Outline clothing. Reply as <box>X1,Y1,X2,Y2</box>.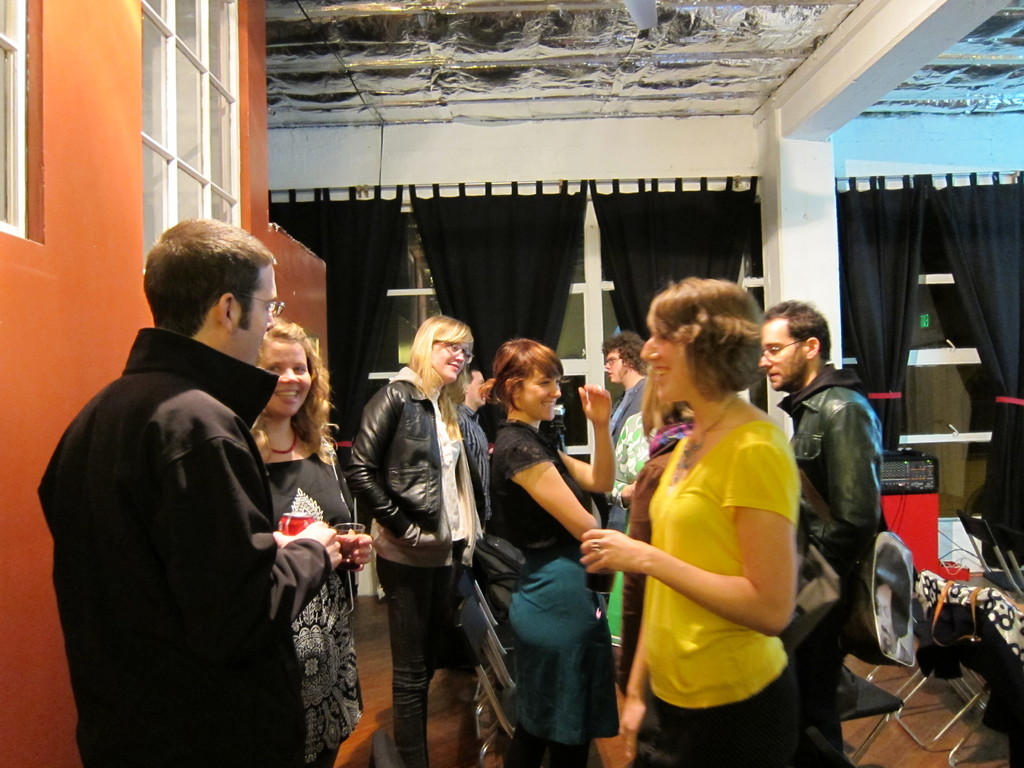
<box>29,323,330,765</box>.
